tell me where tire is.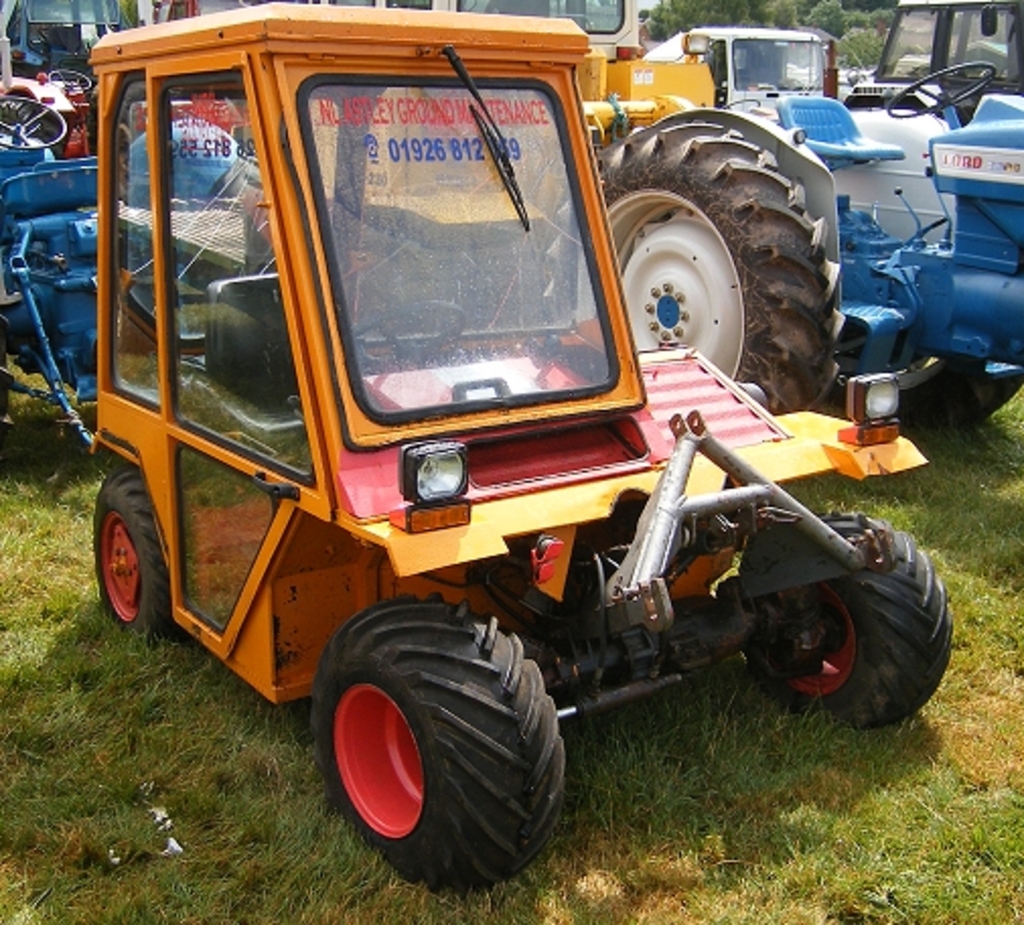
tire is at bbox=(890, 363, 1022, 420).
